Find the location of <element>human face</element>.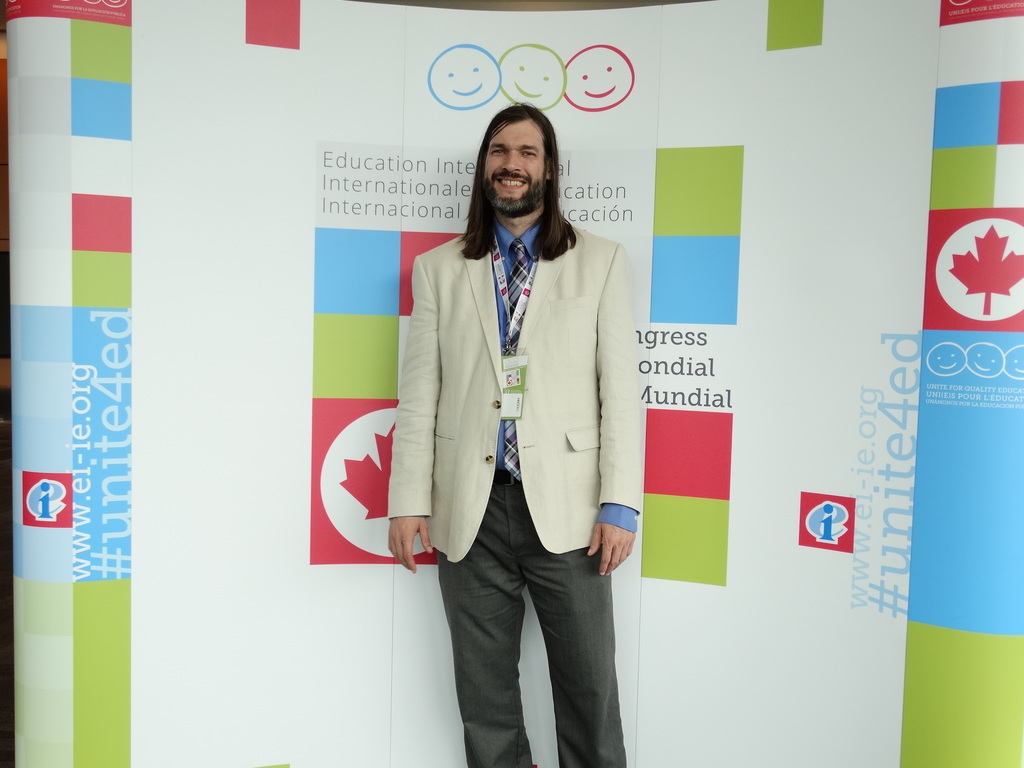
Location: bbox=[484, 115, 545, 218].
